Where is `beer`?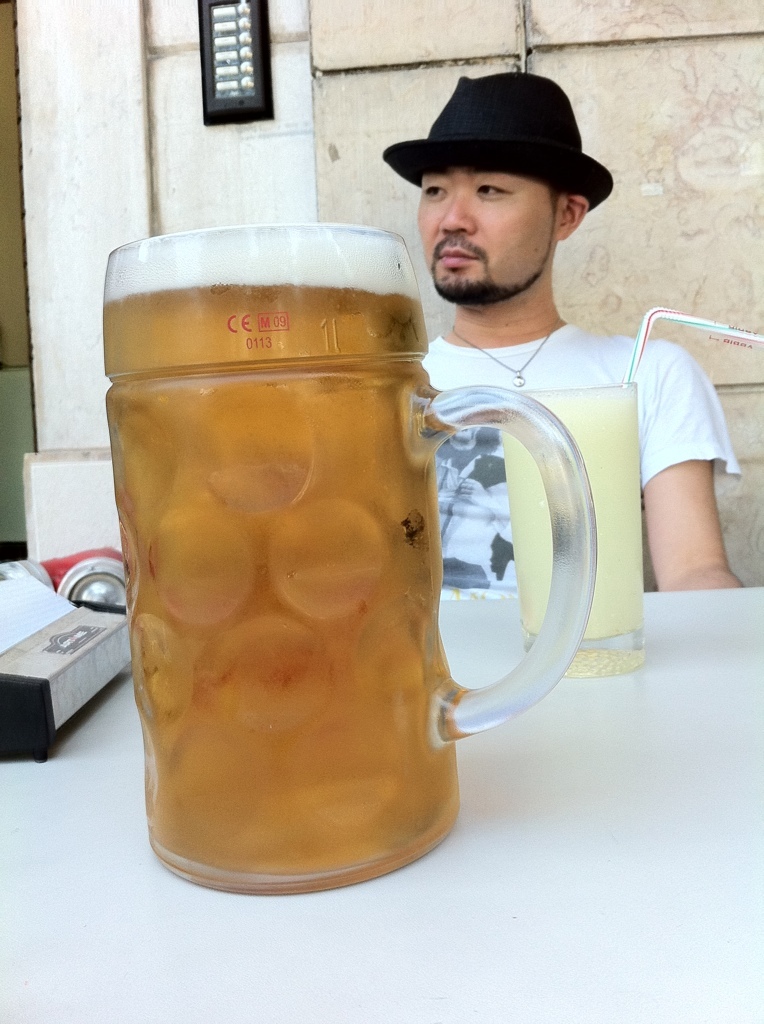
Rect(99, 233, 461, 877).
